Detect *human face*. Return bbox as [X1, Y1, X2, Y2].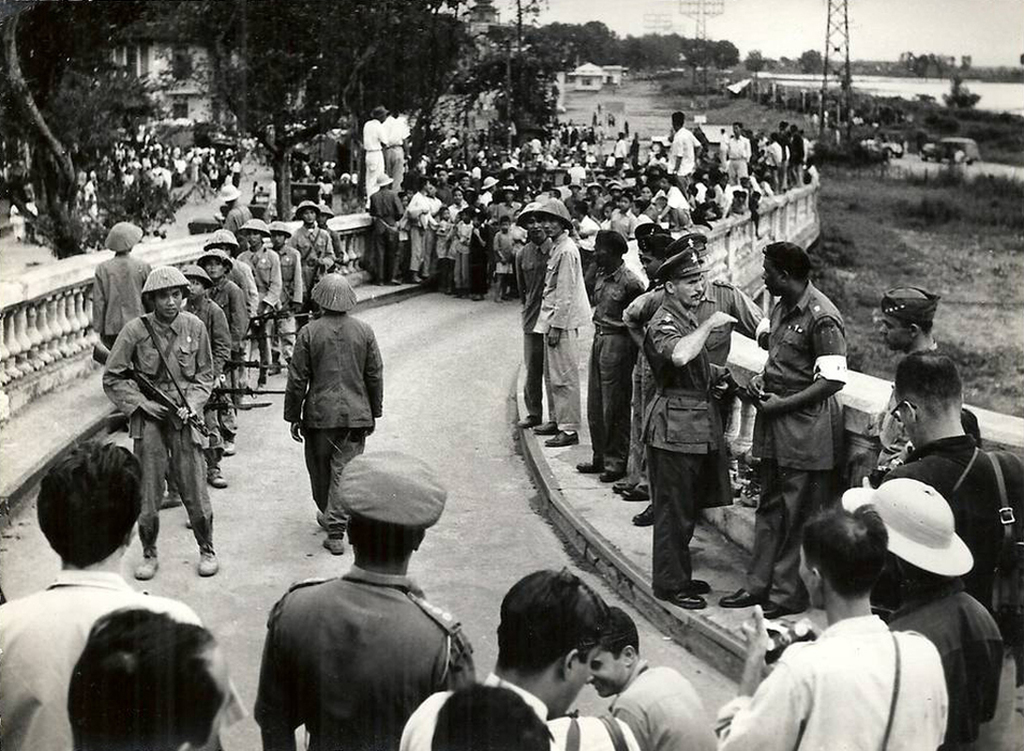
[527, 213, 543, 238].
